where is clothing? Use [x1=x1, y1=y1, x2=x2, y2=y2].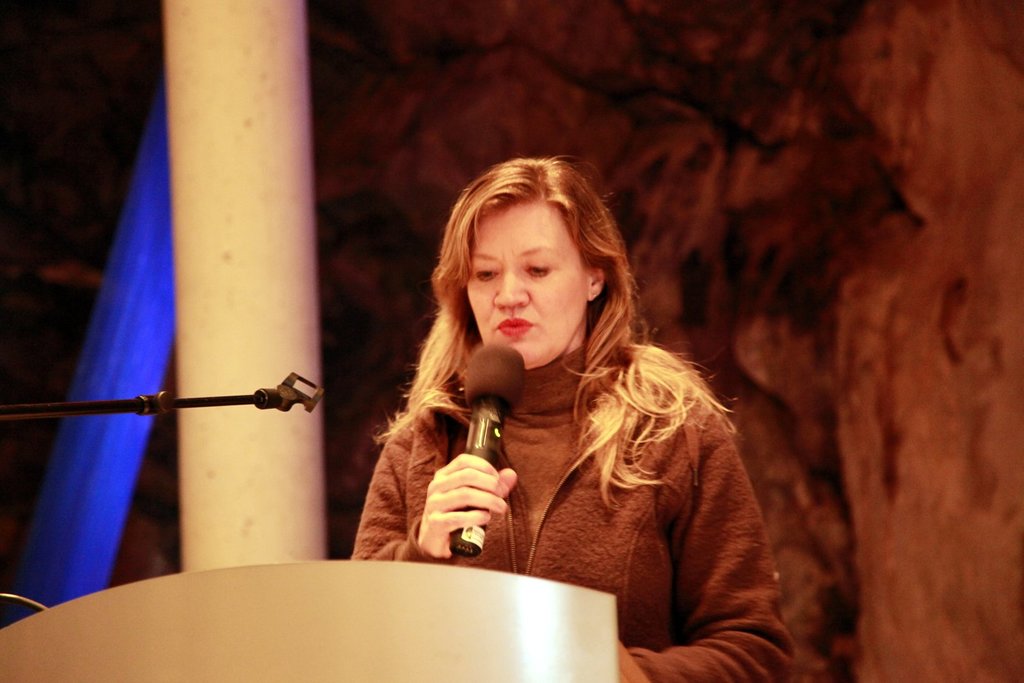
[x1=351, y1=336, x2=803, y2=682].
